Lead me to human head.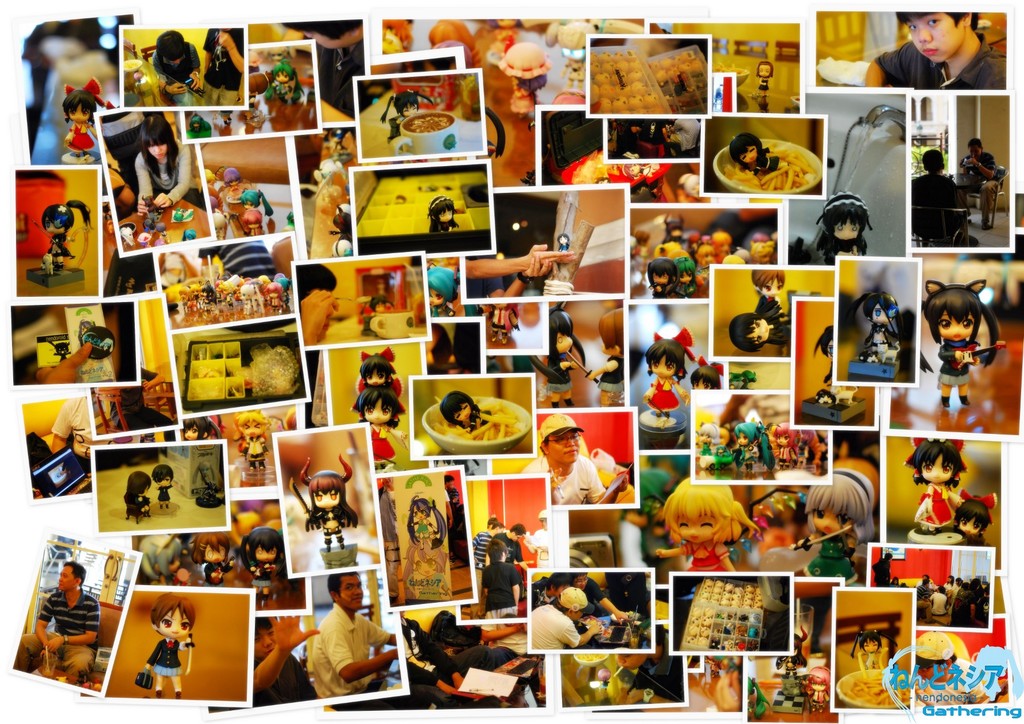
Lead to crop(44, 202, 72, 233).
